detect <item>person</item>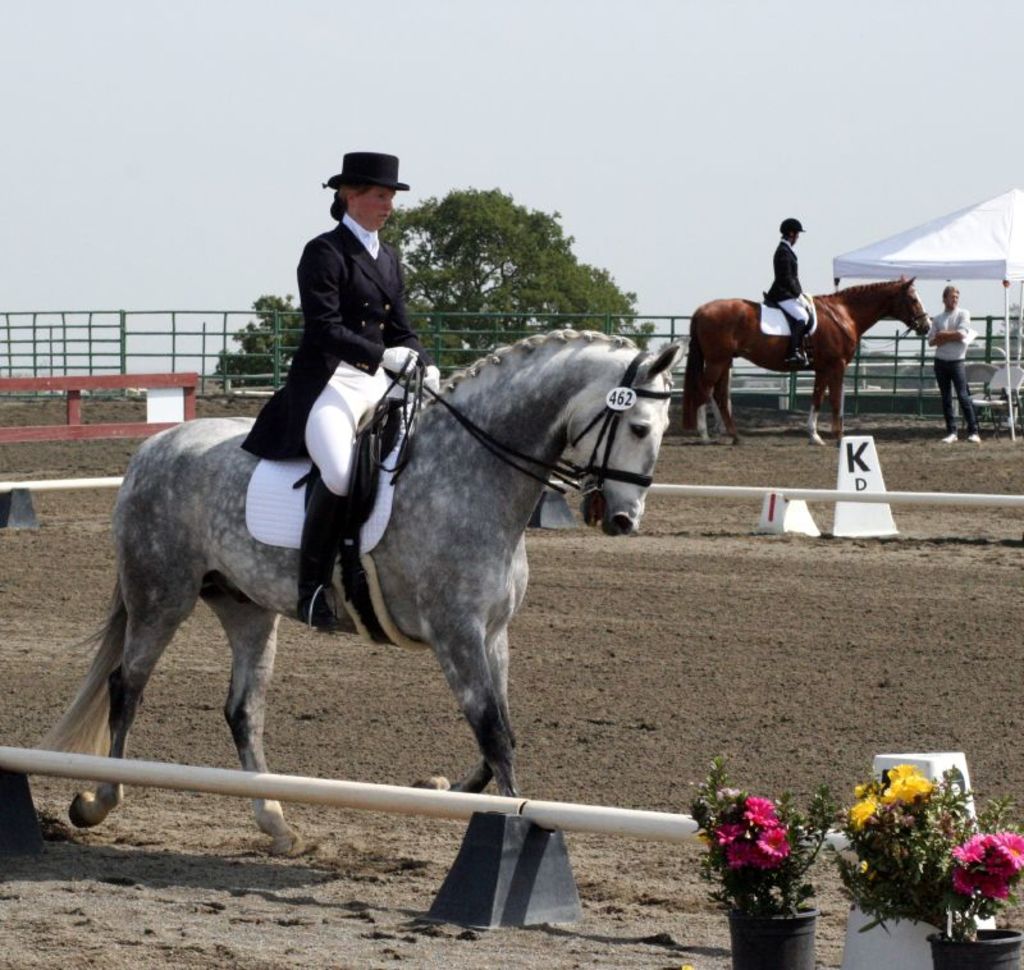
l=909, t=287, r=975, b=447
